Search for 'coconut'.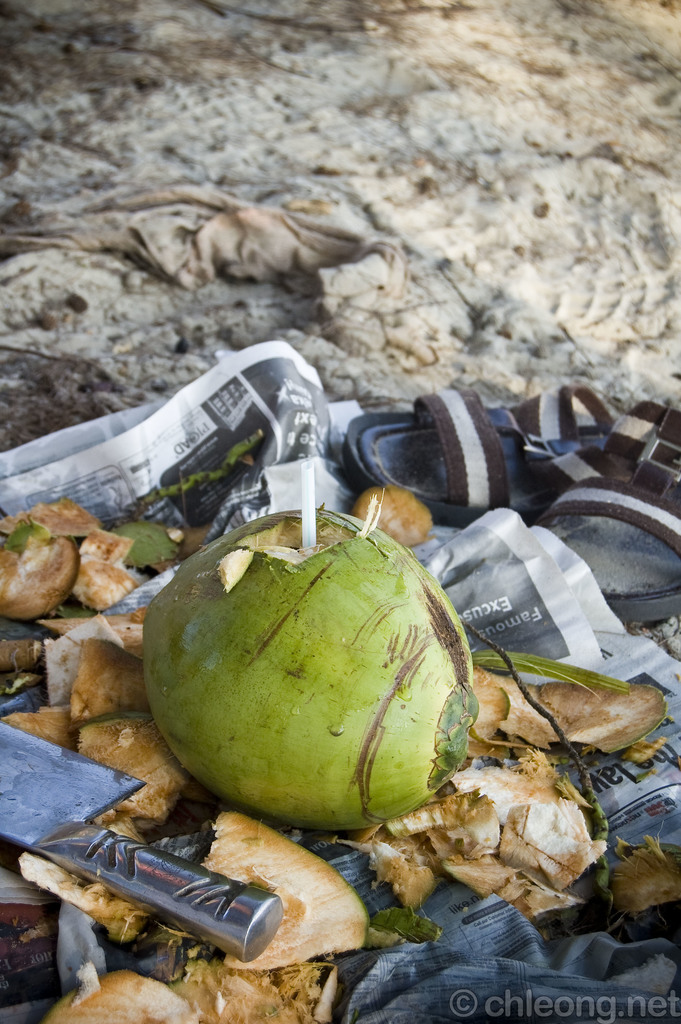
Found at crop(140, 504, 482, 833).
